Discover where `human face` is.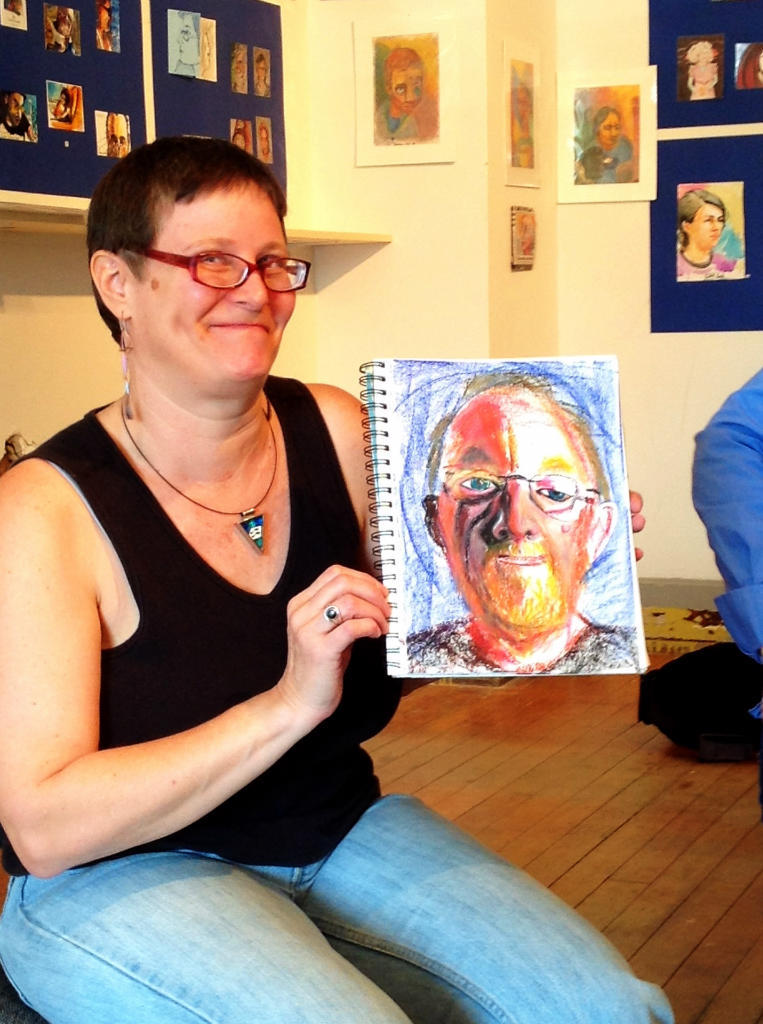
Discovered at box(686, 205, 721, 249).
